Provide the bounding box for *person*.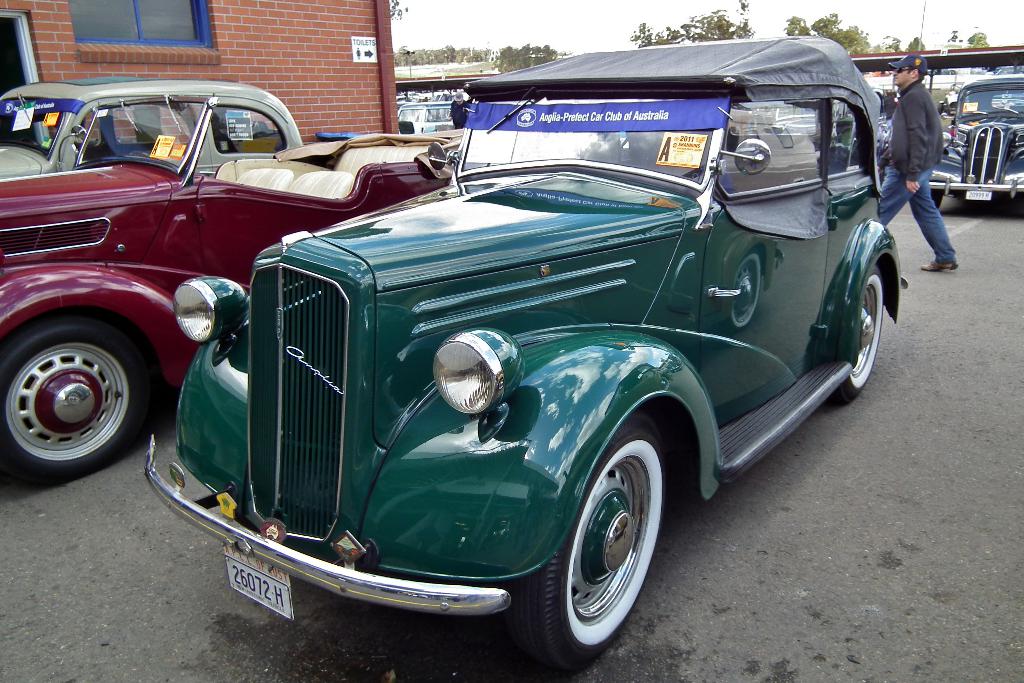
bbox(881, 49, 958, 275).
